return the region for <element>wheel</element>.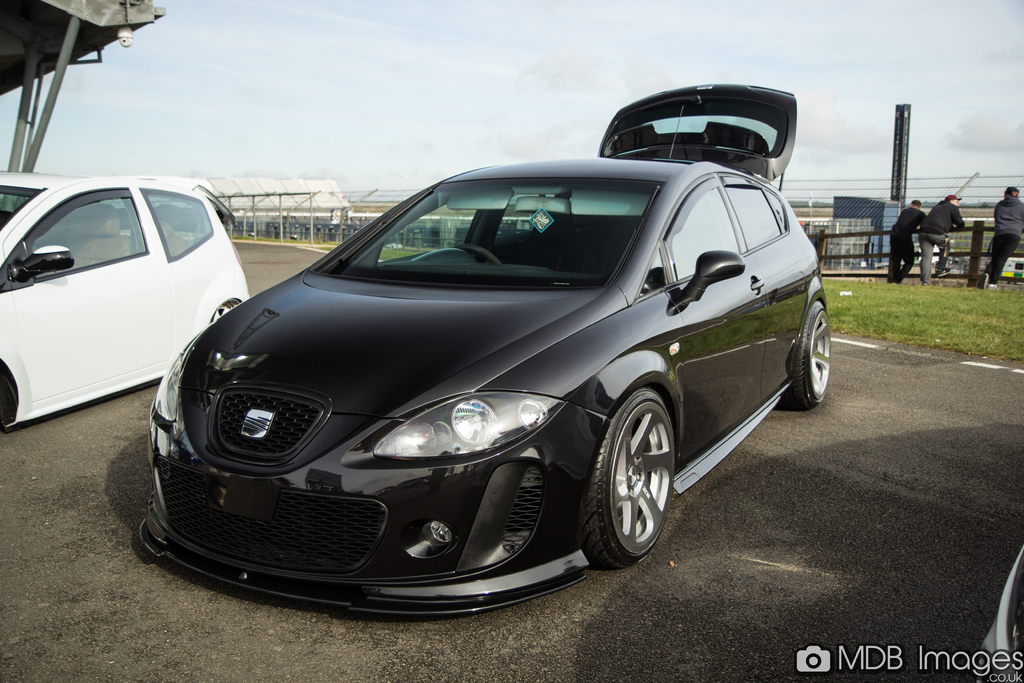
box=[209, 299, 241, 320].
